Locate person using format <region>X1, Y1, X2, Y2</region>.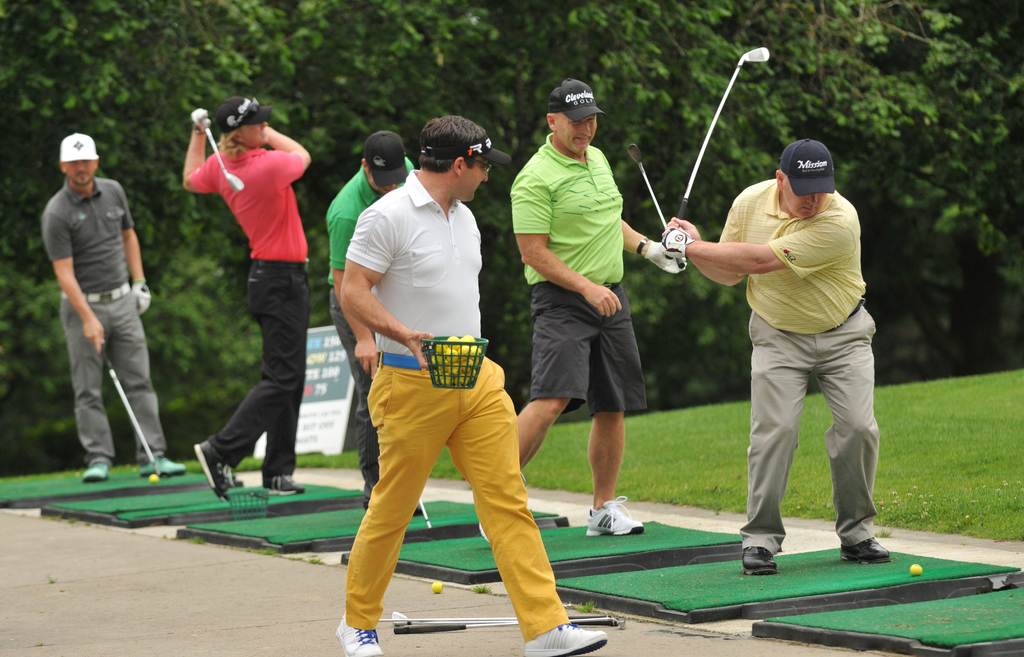
<region>323, 121, 420, 513</region>.
